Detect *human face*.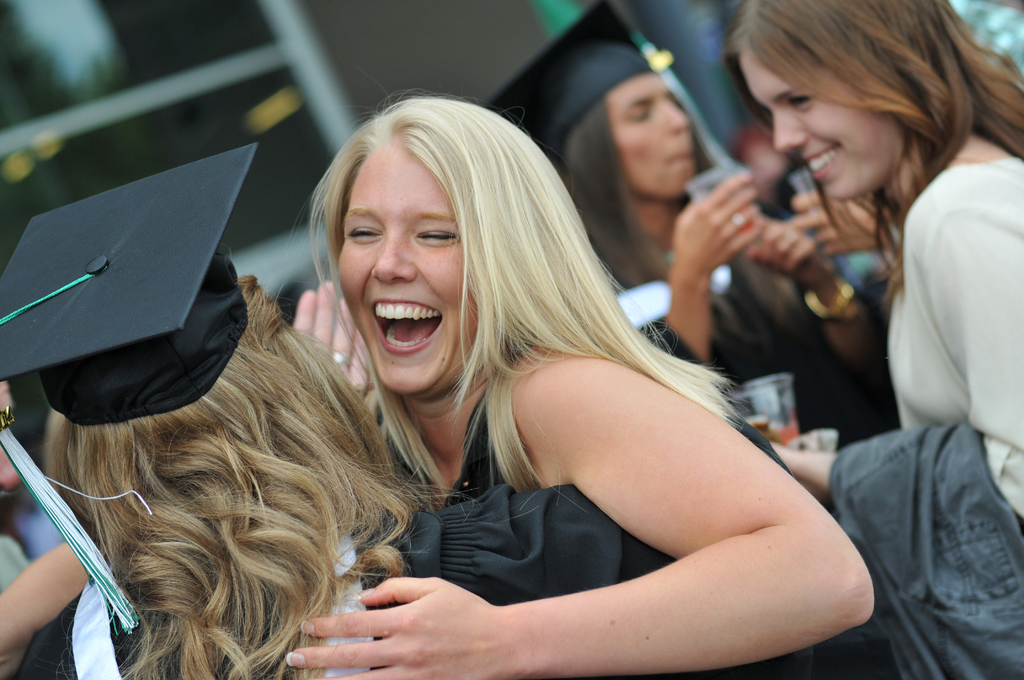
Detected at region(607, 74, 692, 191).
